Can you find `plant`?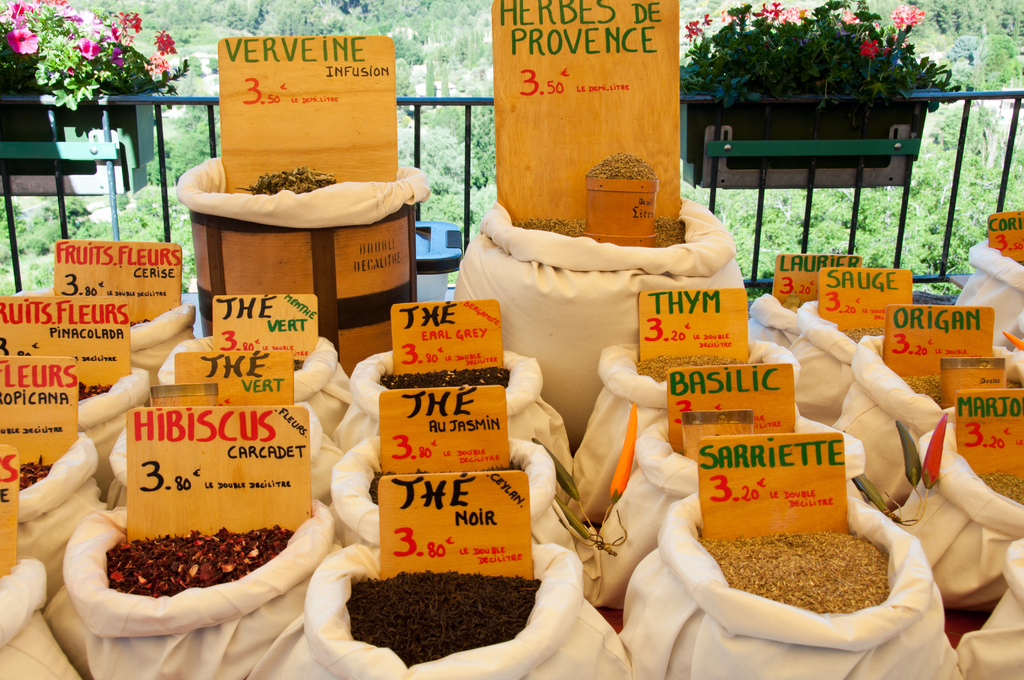
Yes, bounding box: bbox(0, 0, 189, 122).
